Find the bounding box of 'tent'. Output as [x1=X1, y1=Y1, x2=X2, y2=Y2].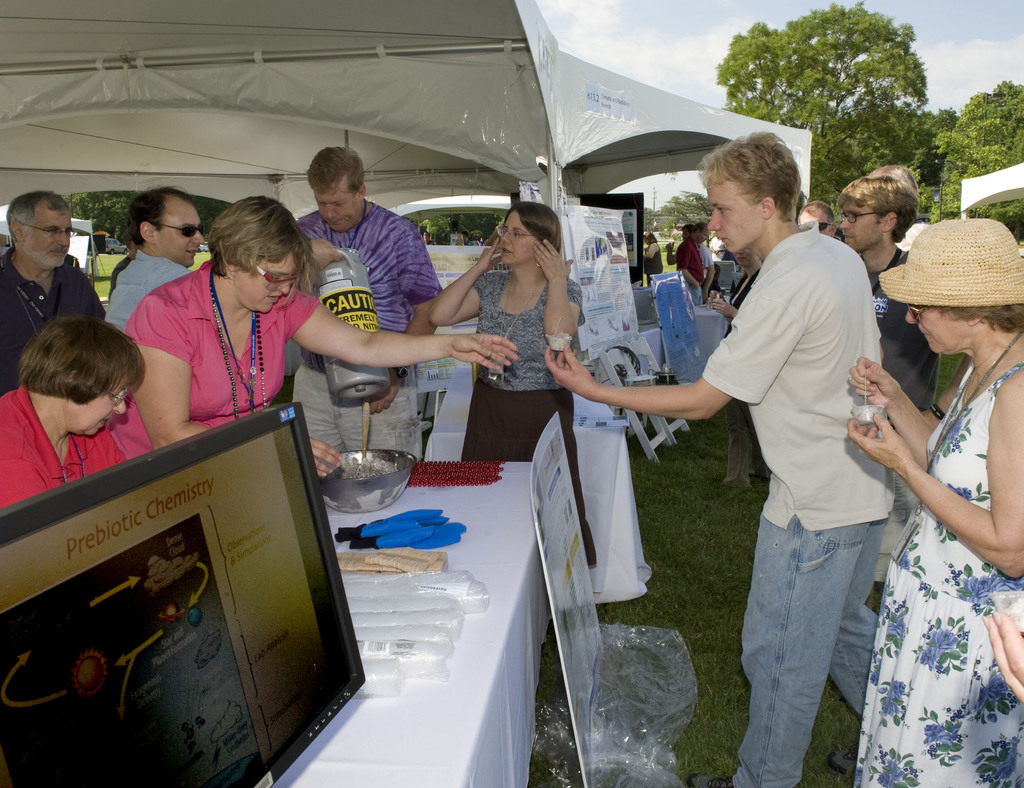
[x1=955, y1=161, x2=1023, y2=242].
